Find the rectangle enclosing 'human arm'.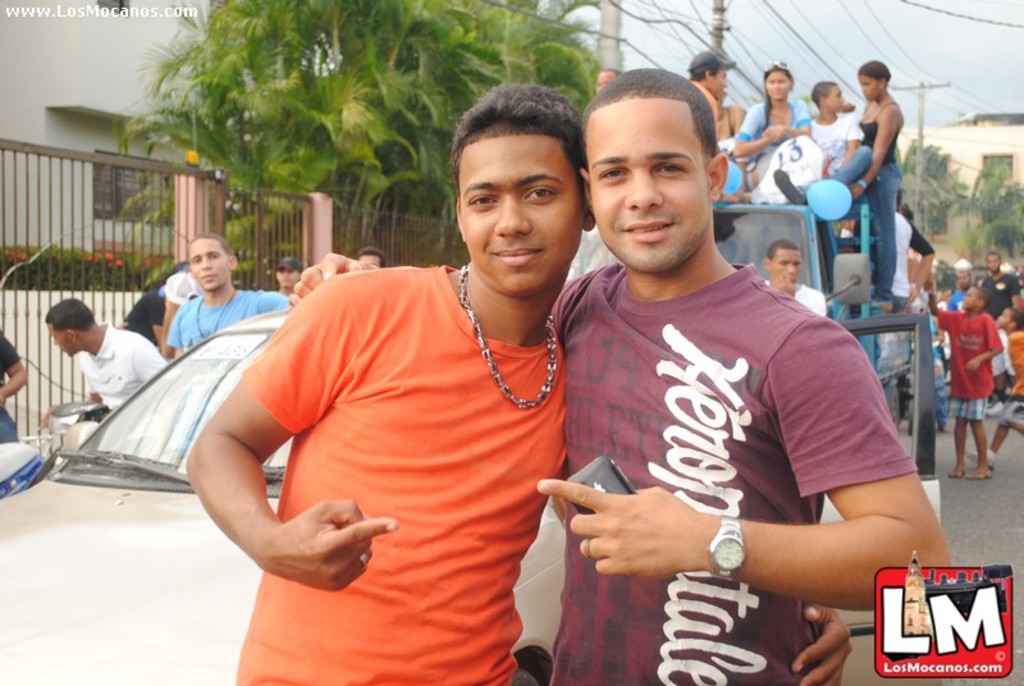
{"left": 844, "top": 110, "right": 895, "bottom": 196}.
